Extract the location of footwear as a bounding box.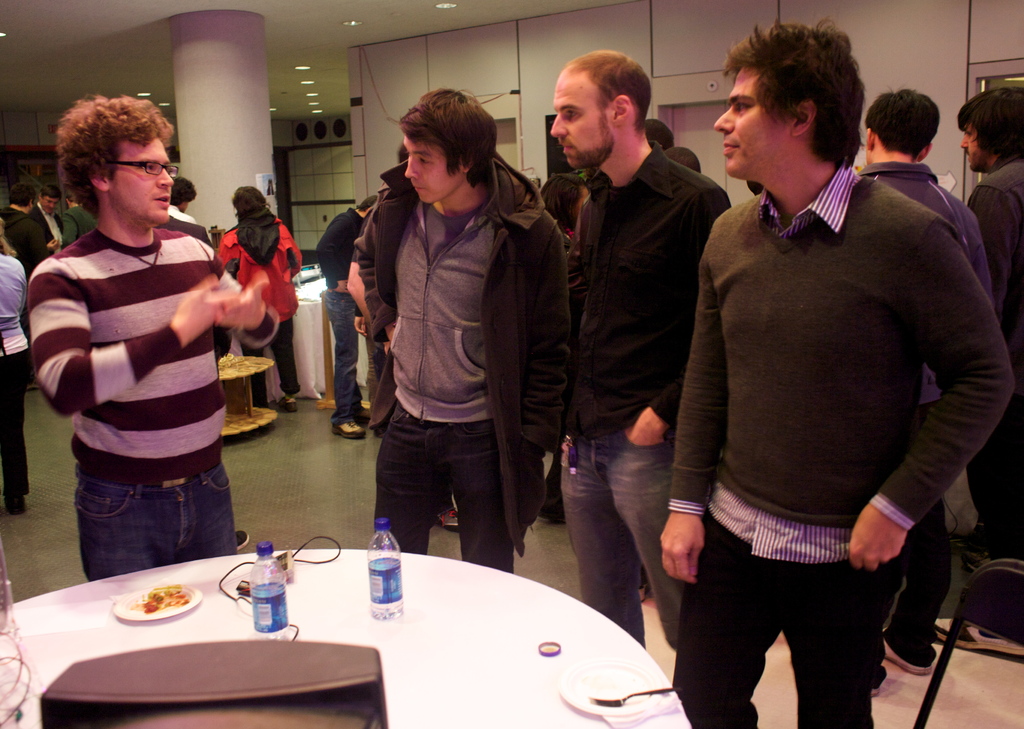
locate(934, 618, 1023, 654).
